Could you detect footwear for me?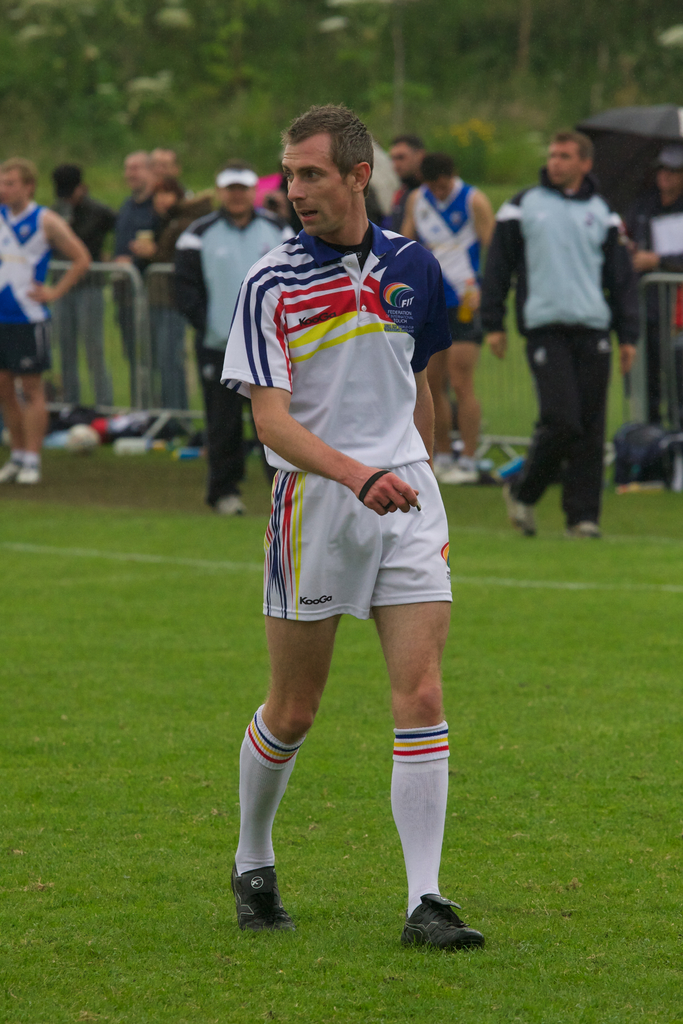
Detection result: 217/490/252/518.
